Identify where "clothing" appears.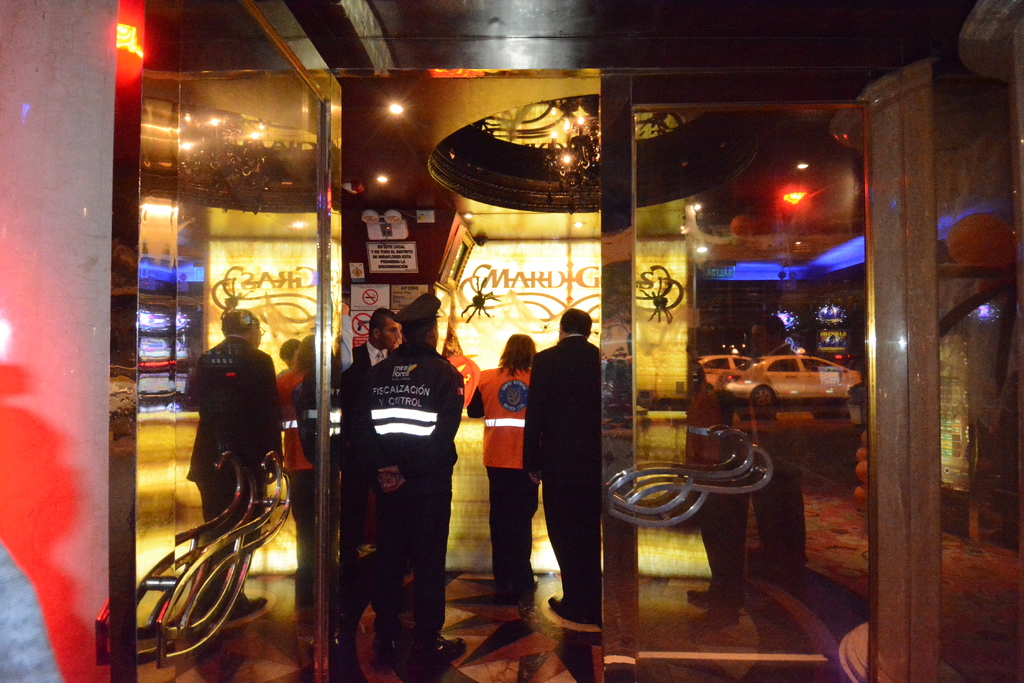
Appears at [x1=274, y1=367, x2=320, y2=604].
